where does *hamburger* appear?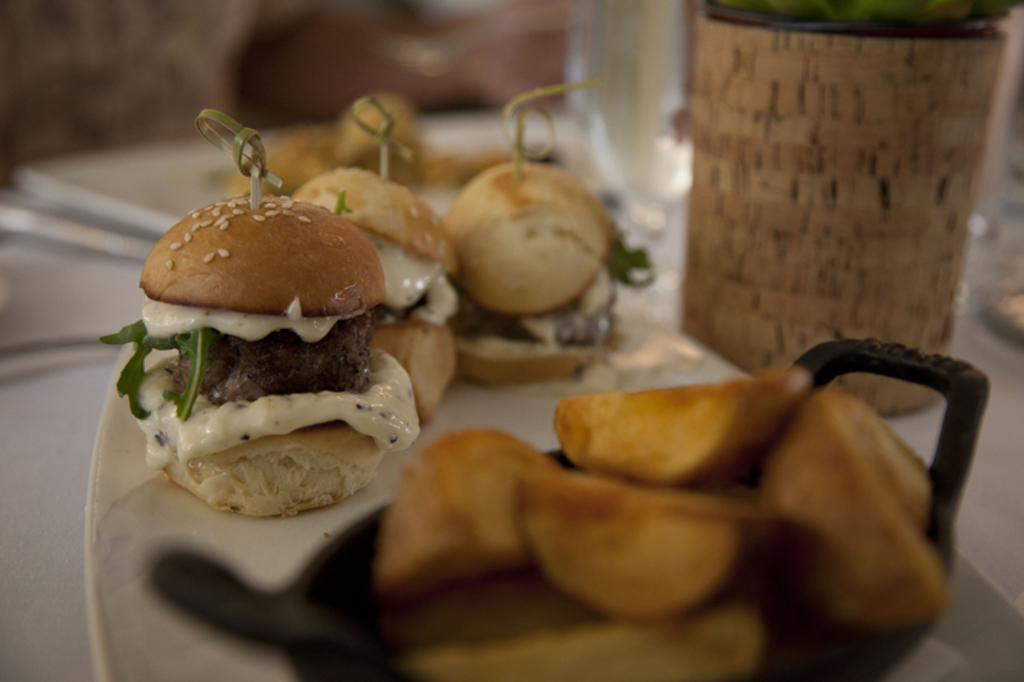
Appears at bbox(100, 197, 419, 521).
